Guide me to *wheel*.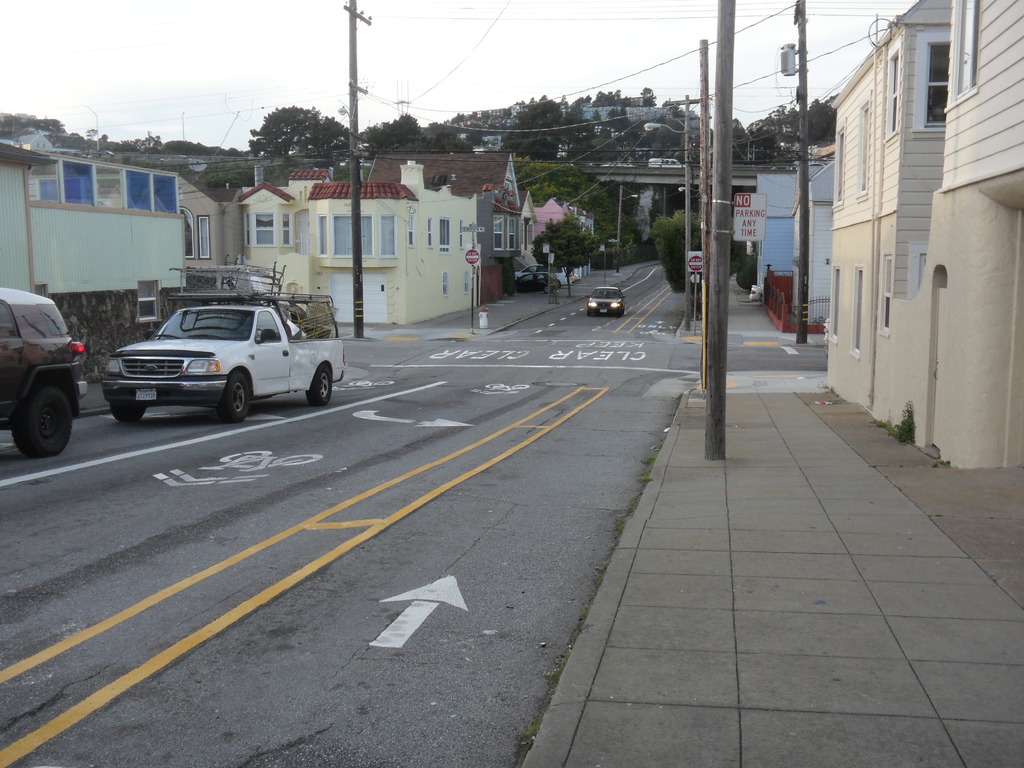
Guidance: locate(112, 386, 148, 422).
